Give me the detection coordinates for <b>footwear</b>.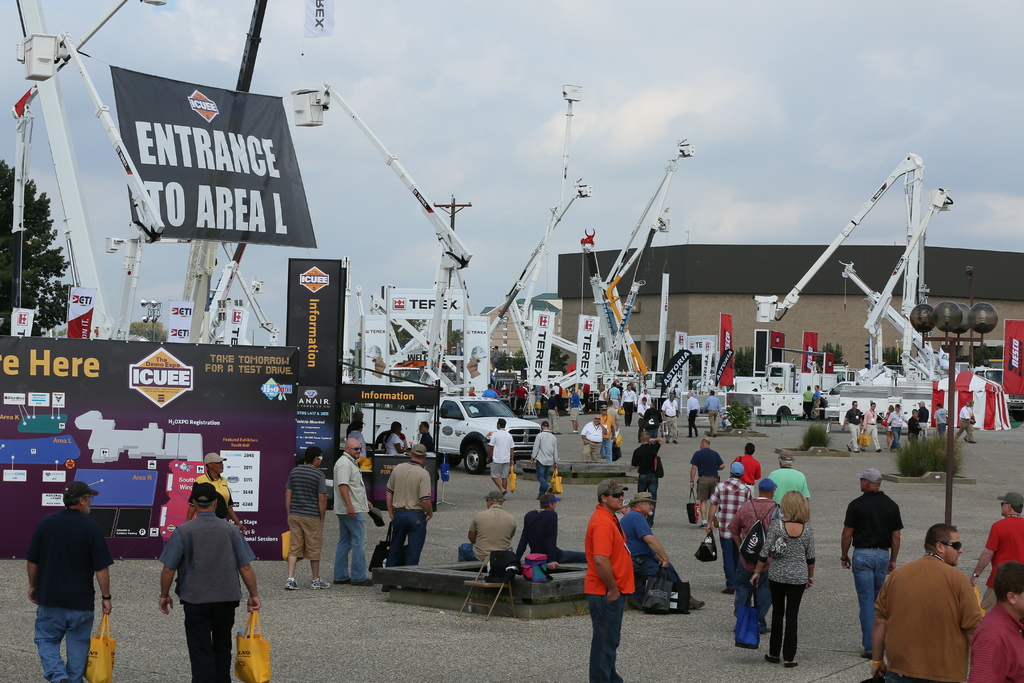
356:577:370:582.
